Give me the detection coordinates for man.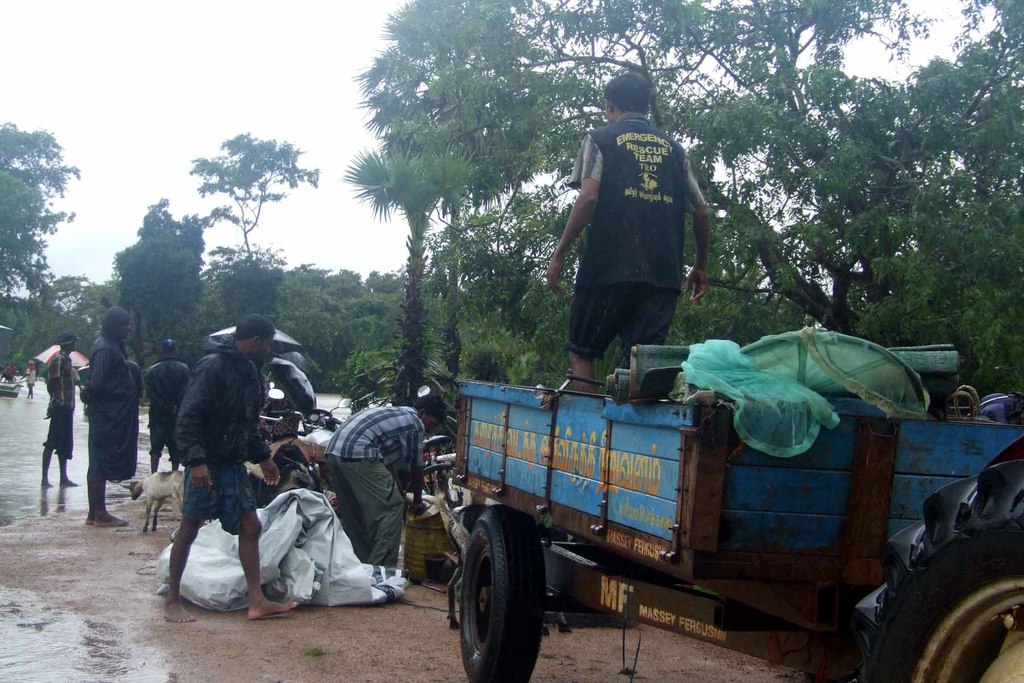
<bbox>145, 338, 194, 475</bbox>.
